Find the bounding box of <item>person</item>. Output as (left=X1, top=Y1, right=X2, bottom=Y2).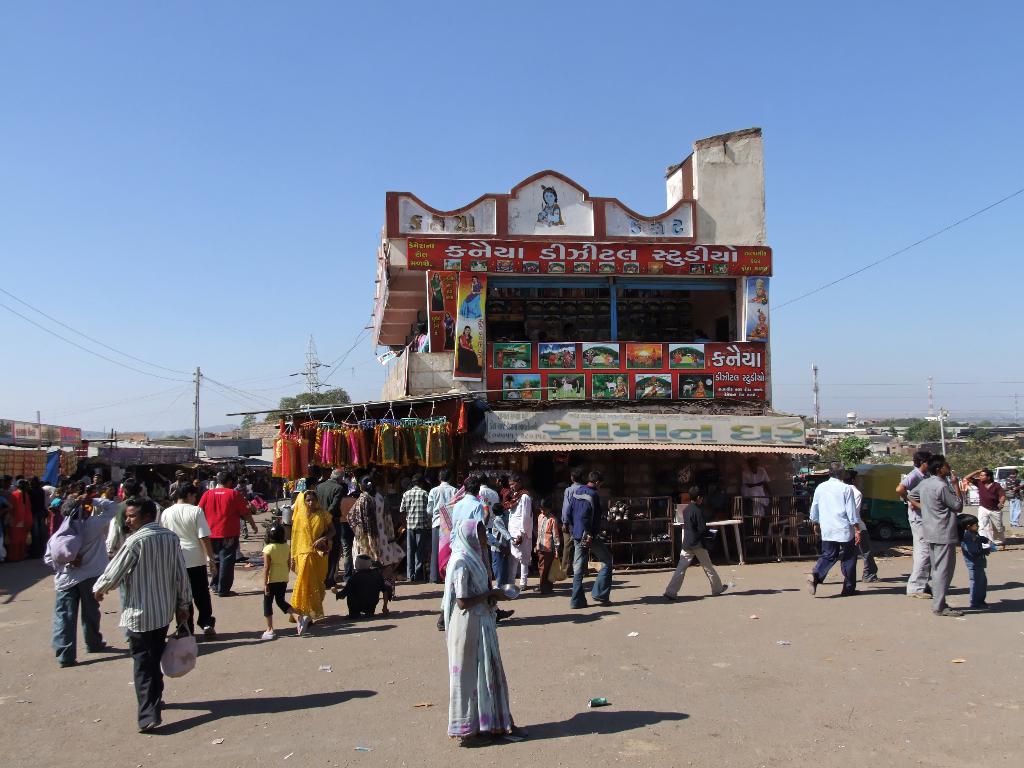
(left=207, top=465, right=256, bottom=593).
